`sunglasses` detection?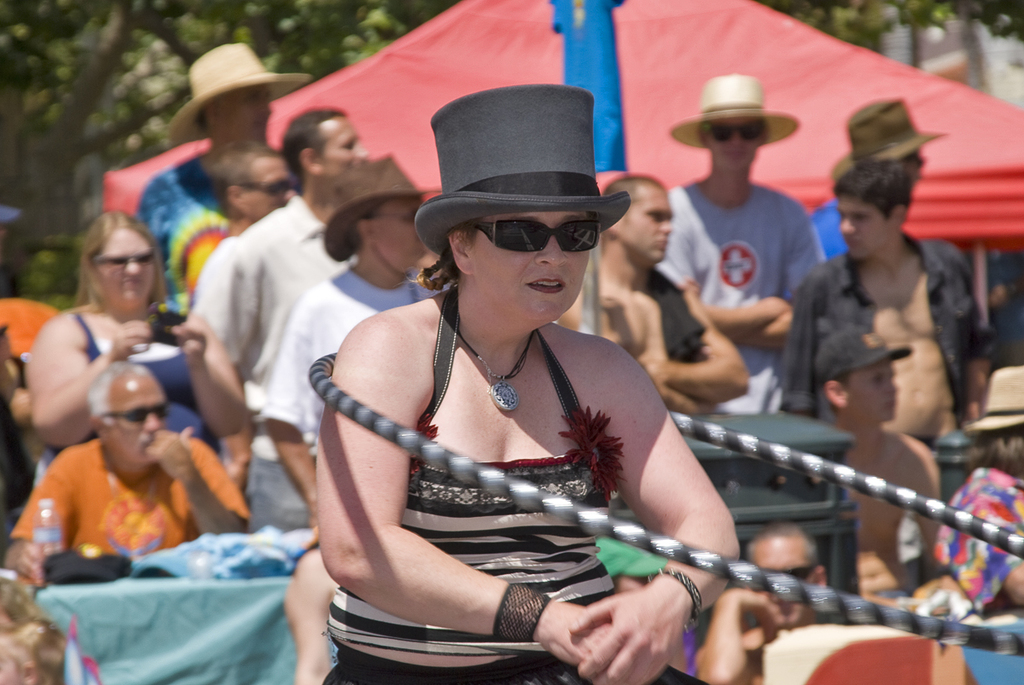
region(467, 218, 599, 253)
